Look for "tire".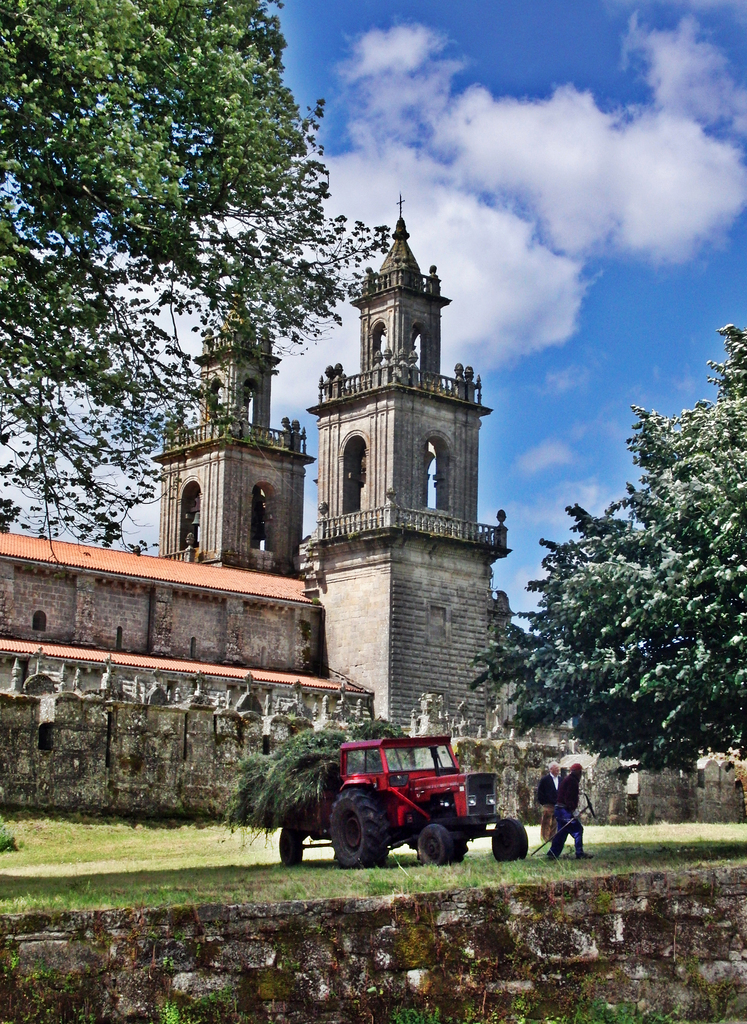
Found: (x1=336, y1=800, x2=428, y2=876).
